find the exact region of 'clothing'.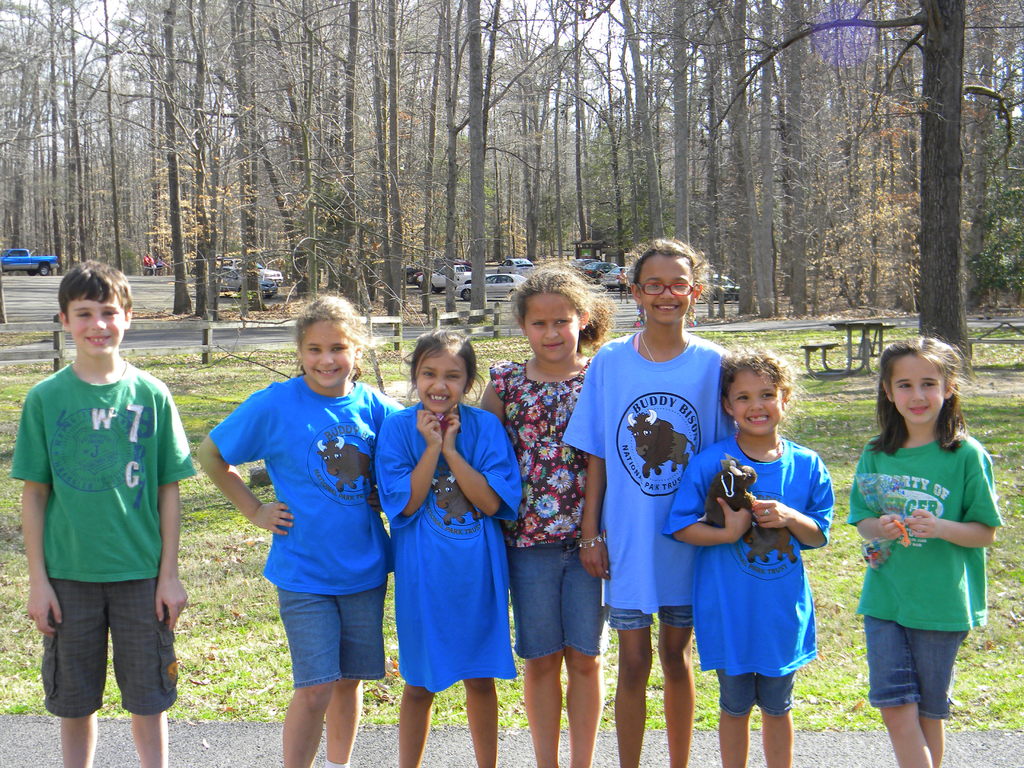
Exact region: 11 359 191 719.
